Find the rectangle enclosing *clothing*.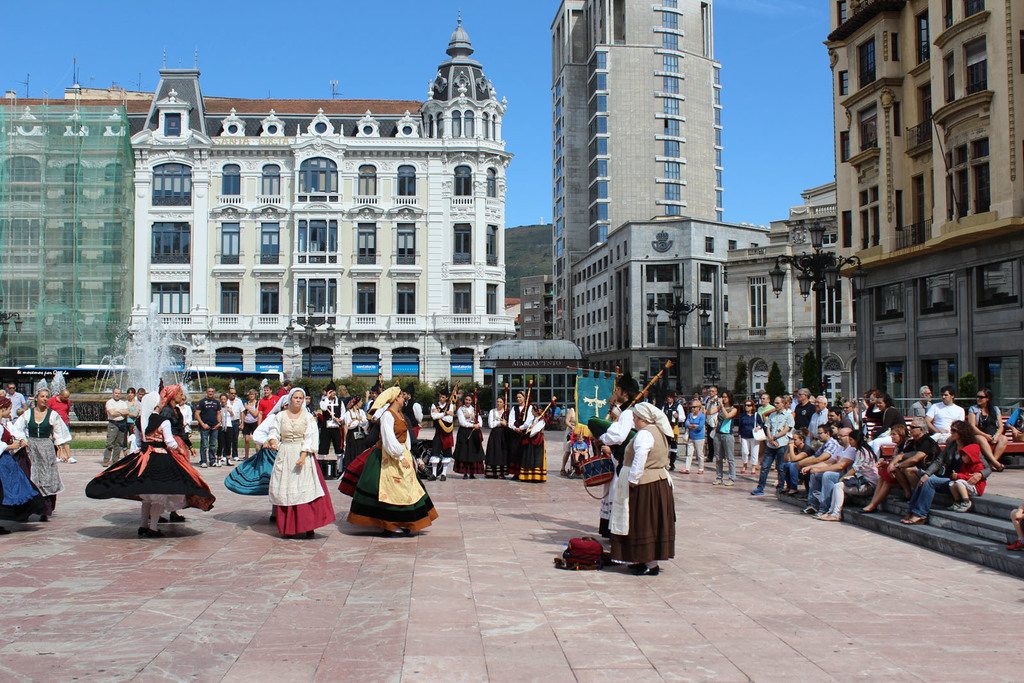
904, 434, 982, 520.
